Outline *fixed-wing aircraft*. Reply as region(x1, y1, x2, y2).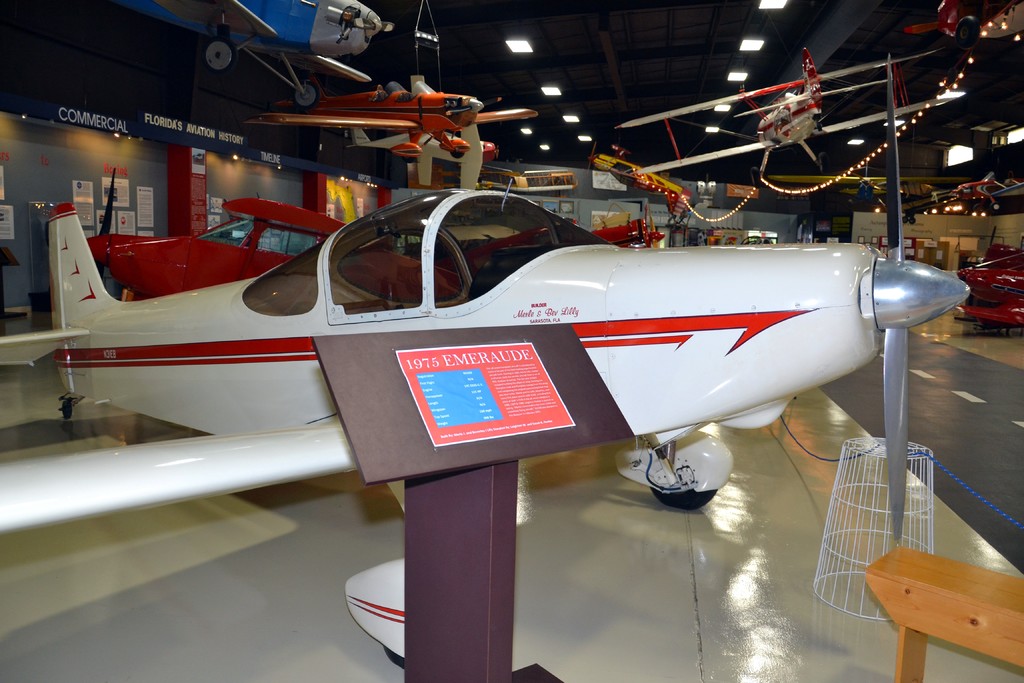
region(250, 72, 535, 165).
